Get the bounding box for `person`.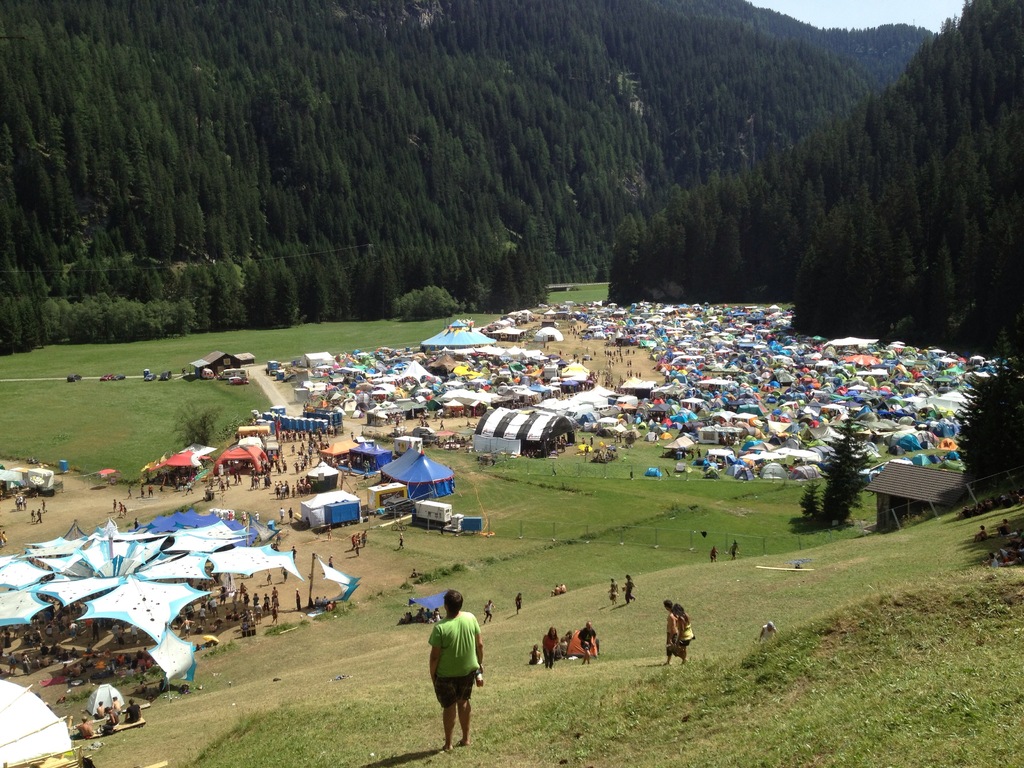
(x1=140, y1=483, x2=144, y2=496).
